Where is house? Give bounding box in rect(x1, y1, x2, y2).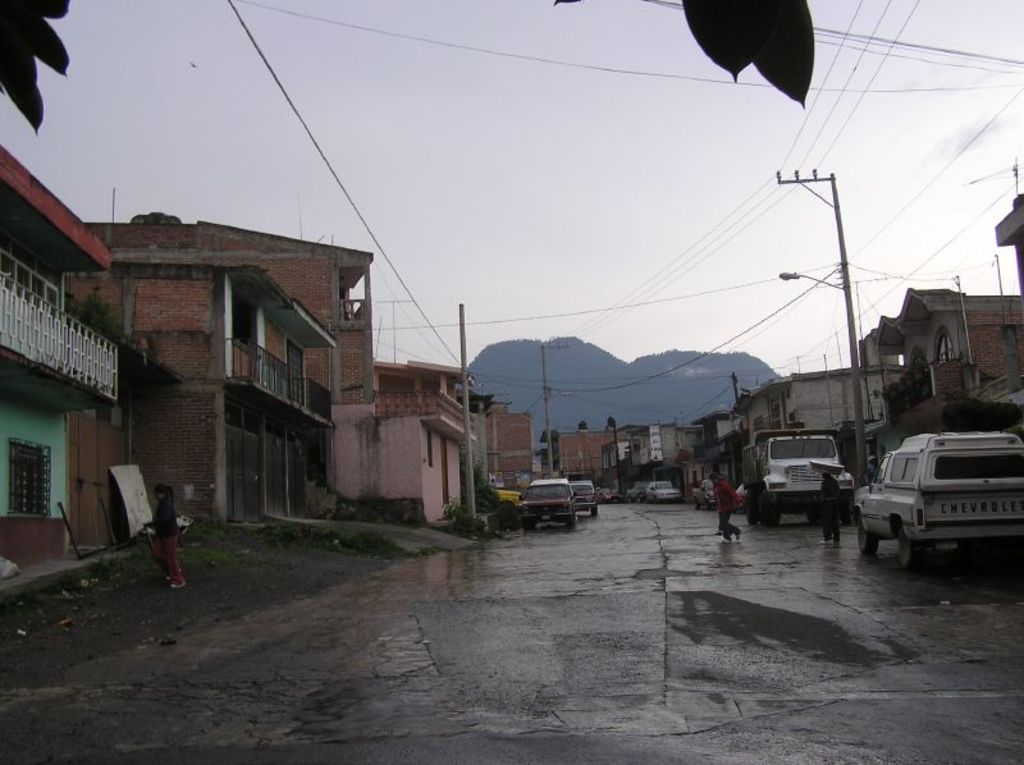
rect(736, 376, 902, 458).
